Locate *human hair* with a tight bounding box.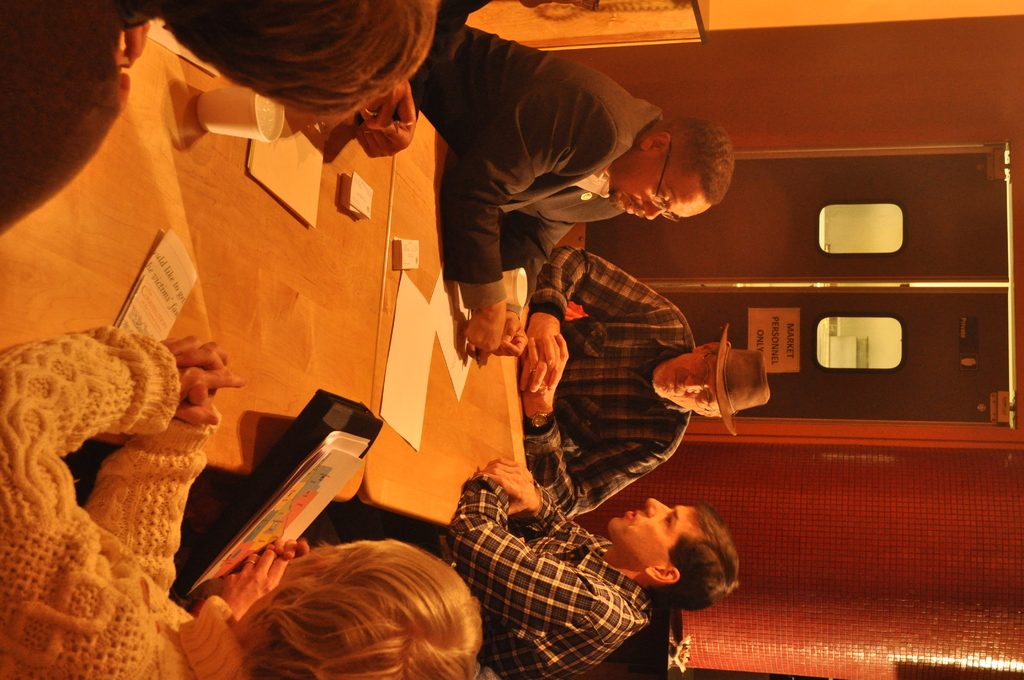
l=641, t=499, r=747, b=616.
